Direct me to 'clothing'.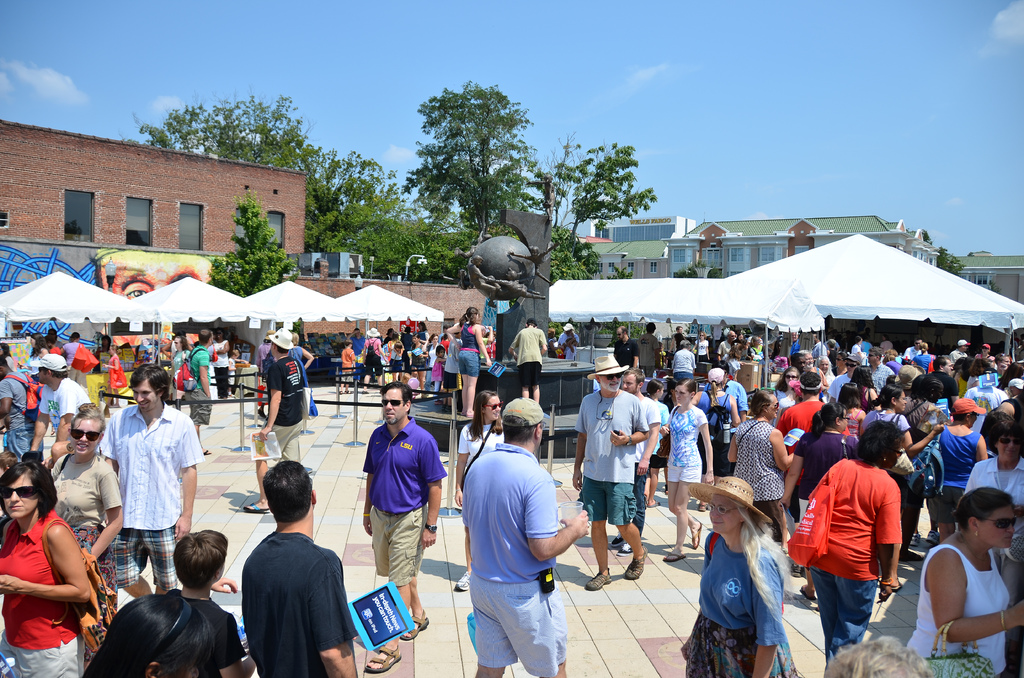
Direction: (x1=696, y1=386, x2=741, y2=444).
